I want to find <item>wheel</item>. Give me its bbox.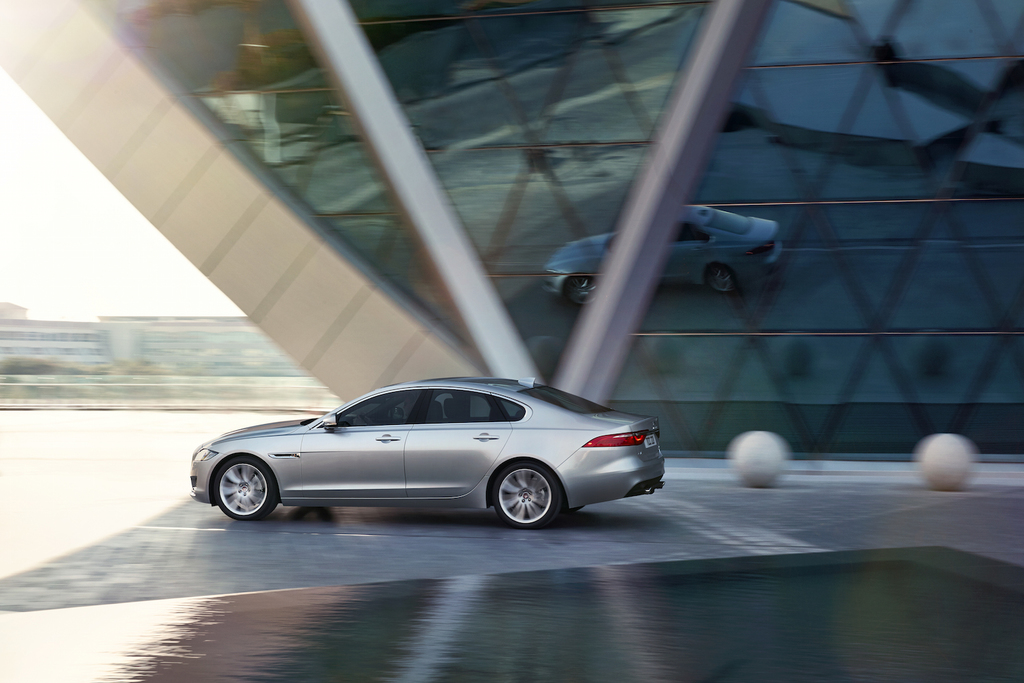
[left=484, top=472, right=566, bottom=531].
